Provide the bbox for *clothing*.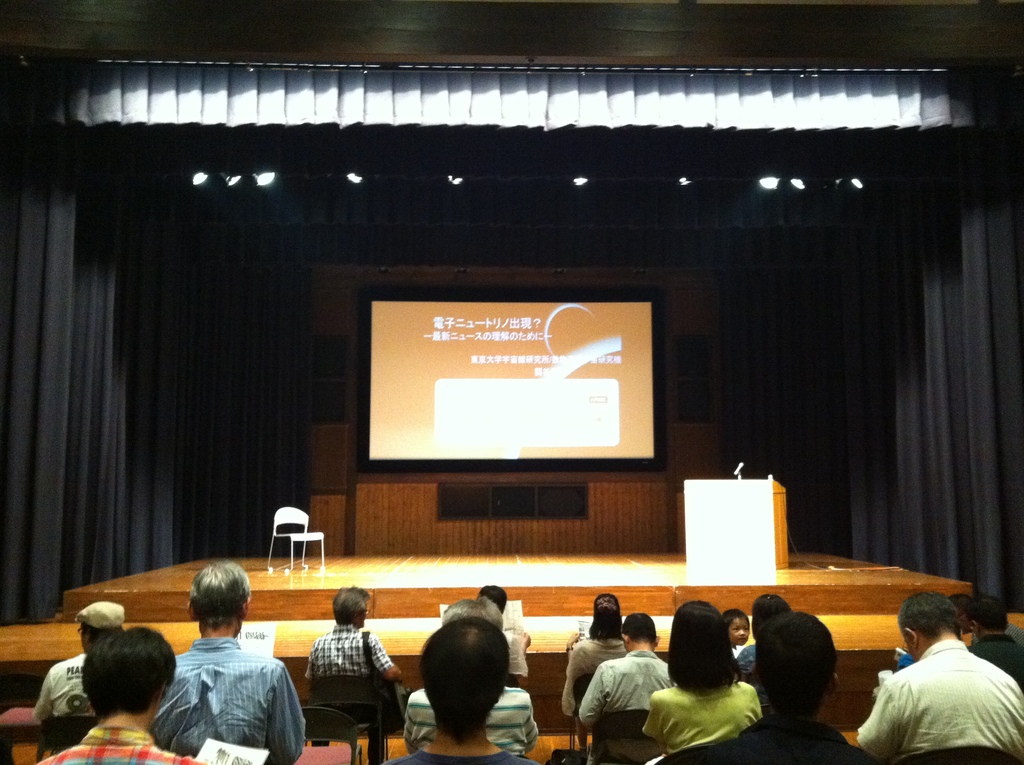
<region>644, 676, 770, 764</region>.
